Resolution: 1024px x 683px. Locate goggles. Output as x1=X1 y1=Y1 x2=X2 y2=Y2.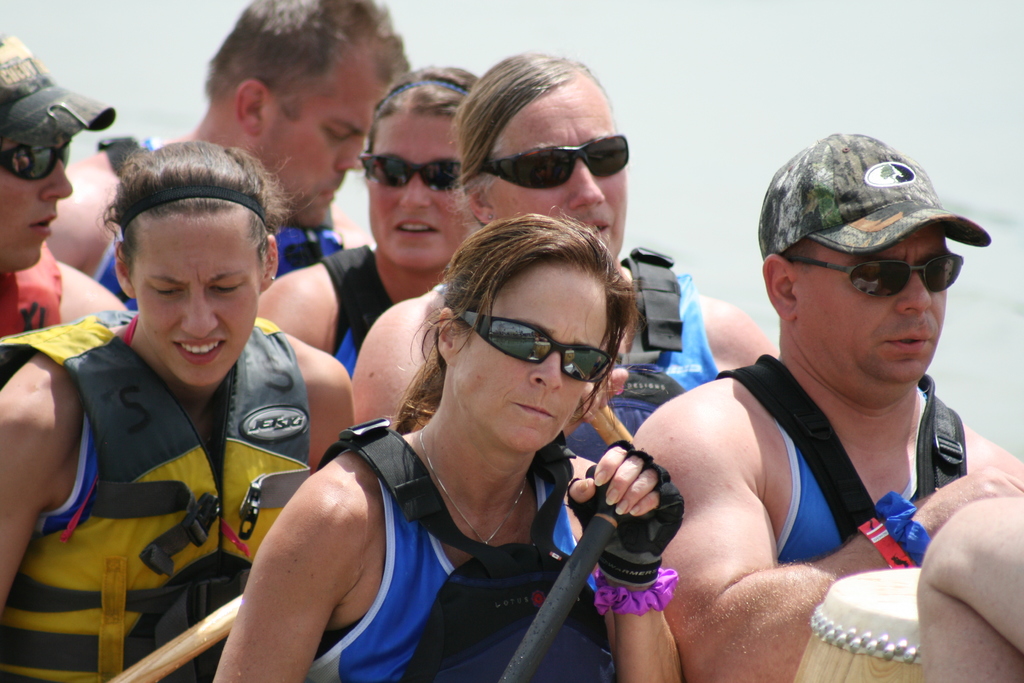
x1=789 y1=254 x2=964 y2=311.
